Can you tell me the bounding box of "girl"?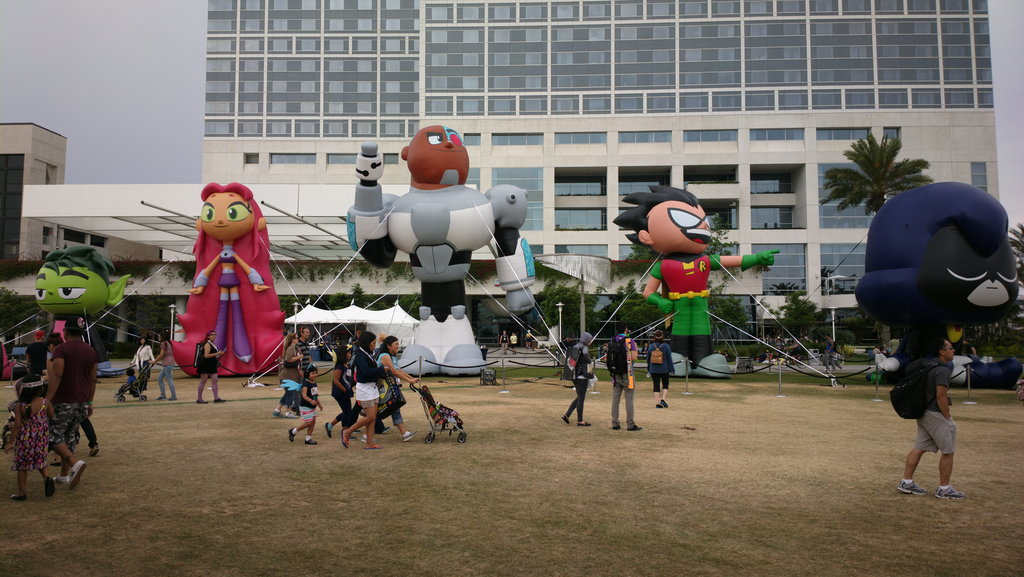
locate(323, 345, 356, 437).
